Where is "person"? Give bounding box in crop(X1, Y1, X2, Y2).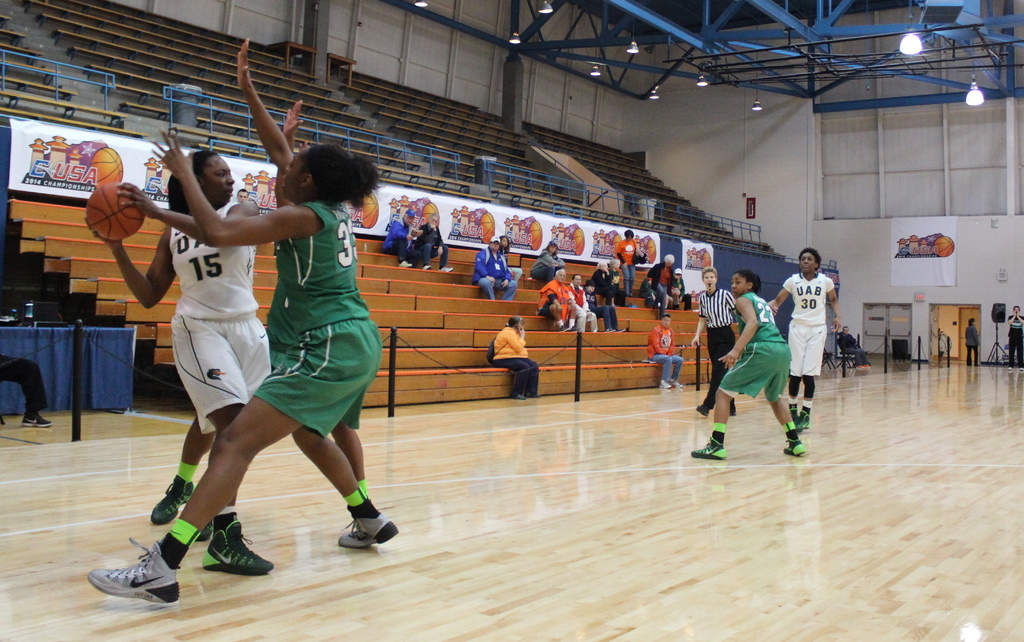
crop(83, 37, 408, 604).
